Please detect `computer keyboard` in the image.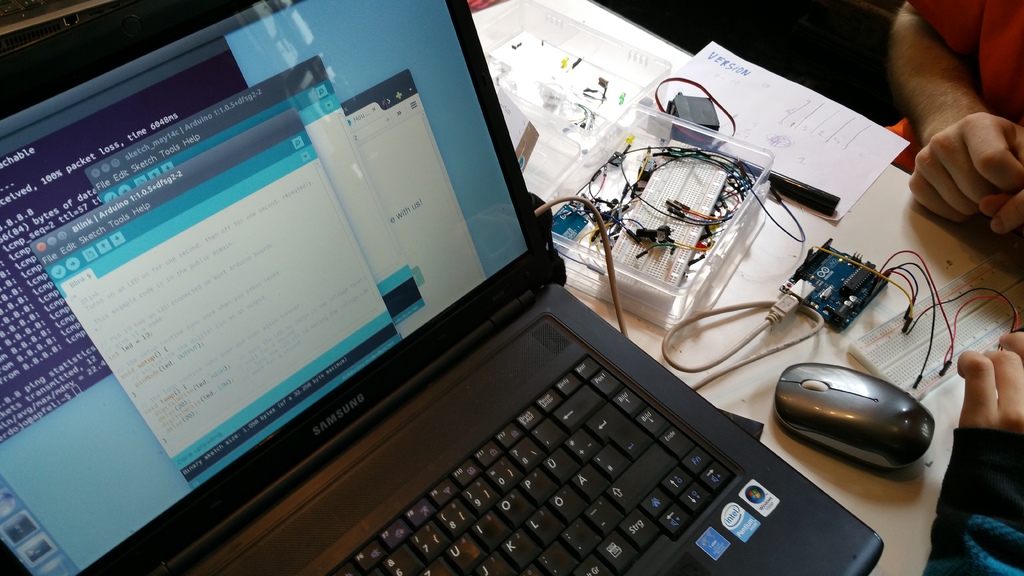
[x1=323, y1=353, x2=741, y2=575].
